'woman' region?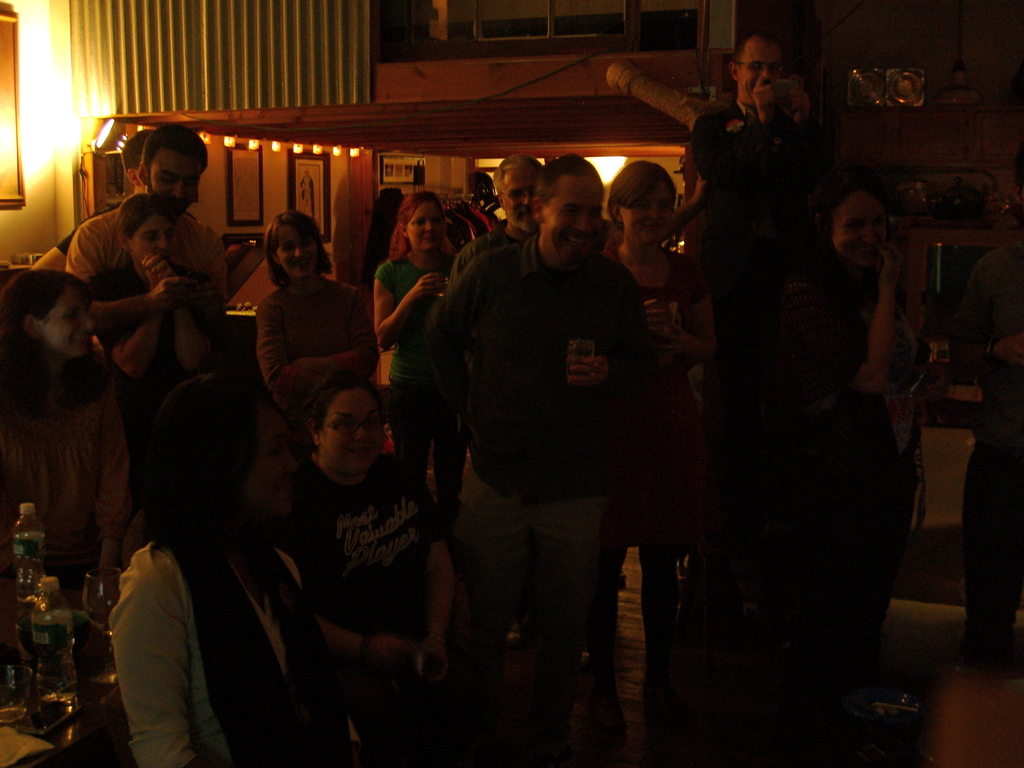
0,271,129,561
